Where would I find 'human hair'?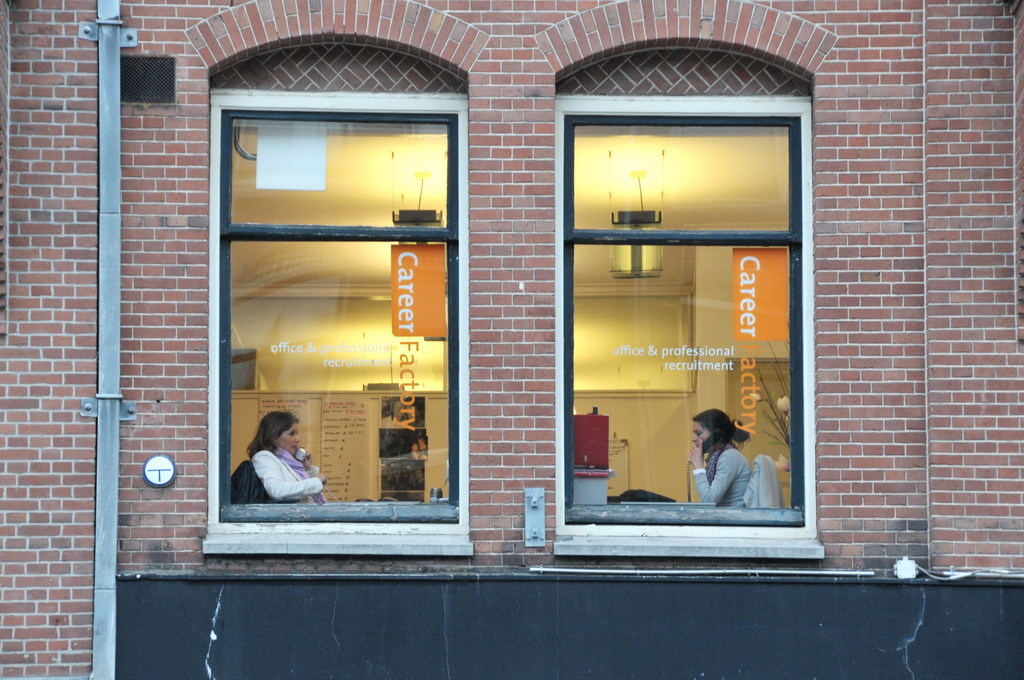
At (693, 407, 751, 454).
